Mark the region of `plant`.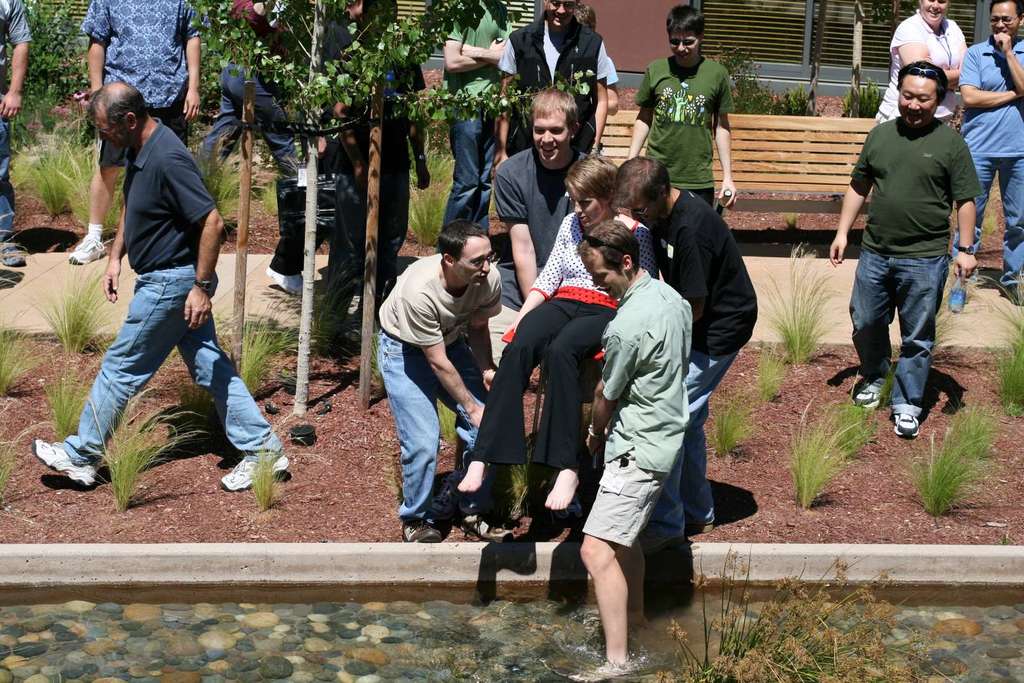
Region: [29, 134, 68, 215].
